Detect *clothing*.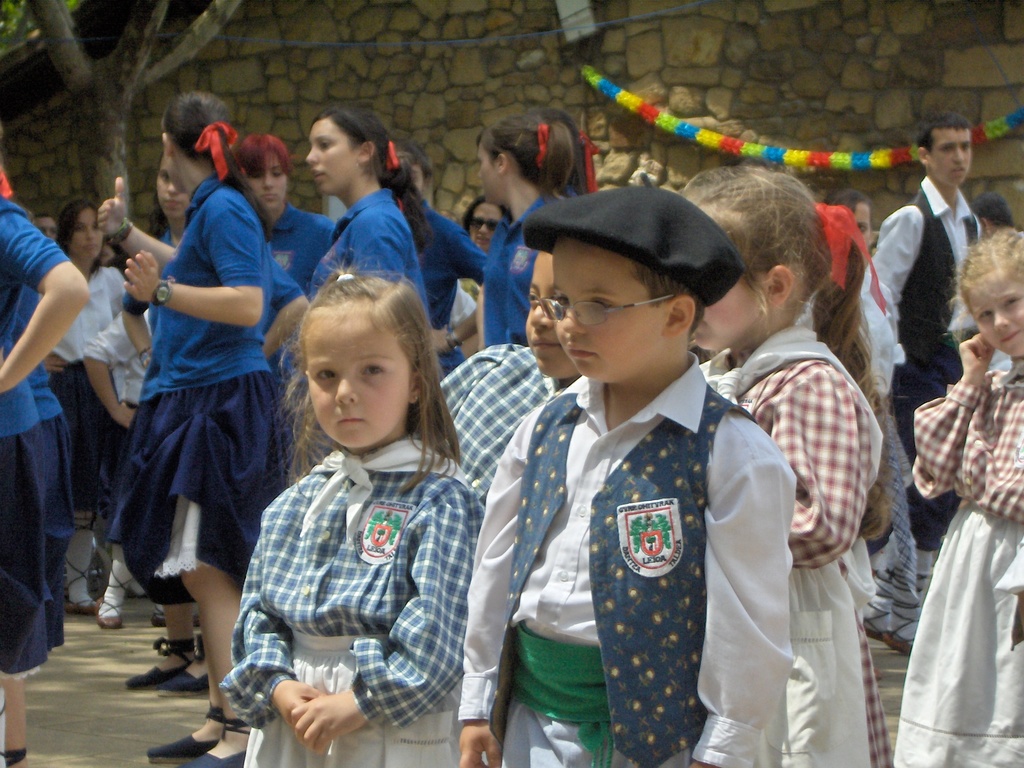
Detected at [left=694, top=322, right=892, bottom=767].
